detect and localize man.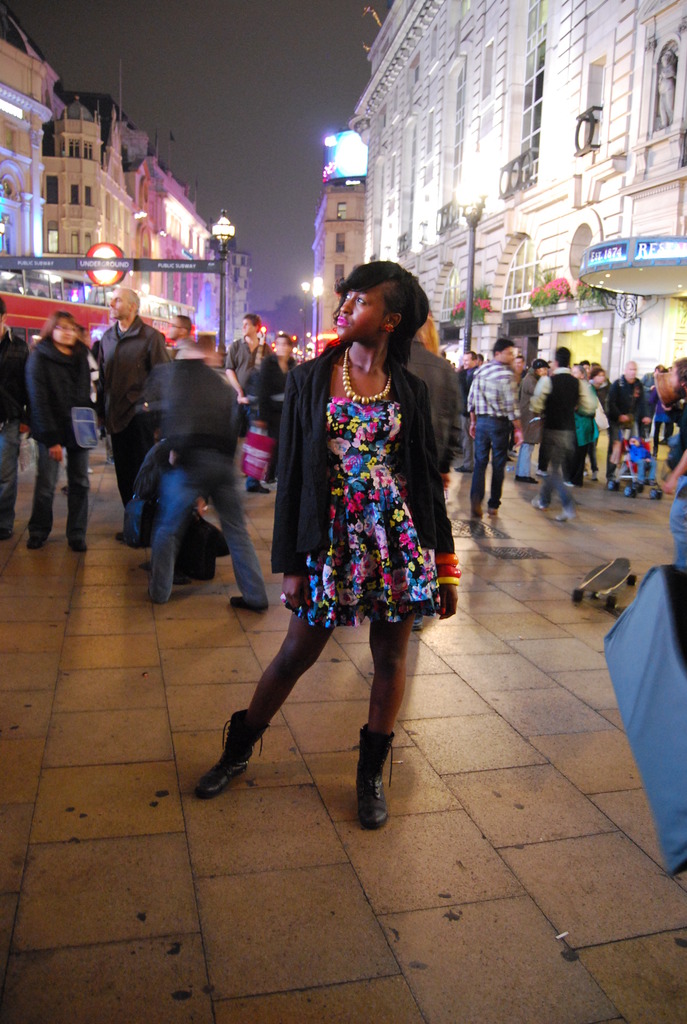
Localized at bbox=(644, 358, 681, 460).
